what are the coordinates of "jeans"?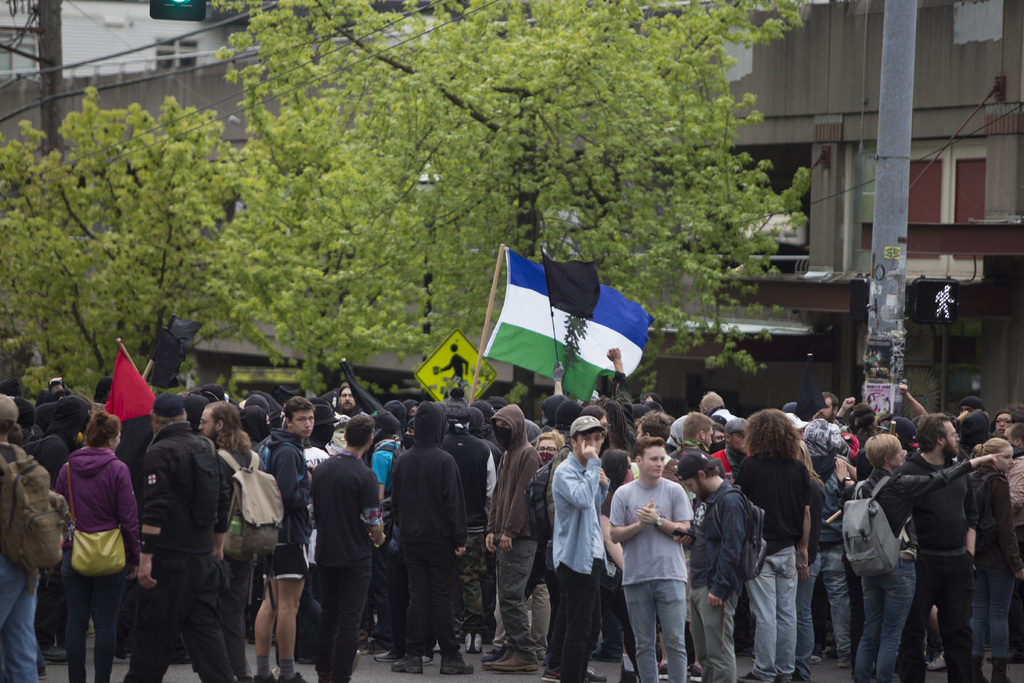
detection(683, 589, 737, 682).
